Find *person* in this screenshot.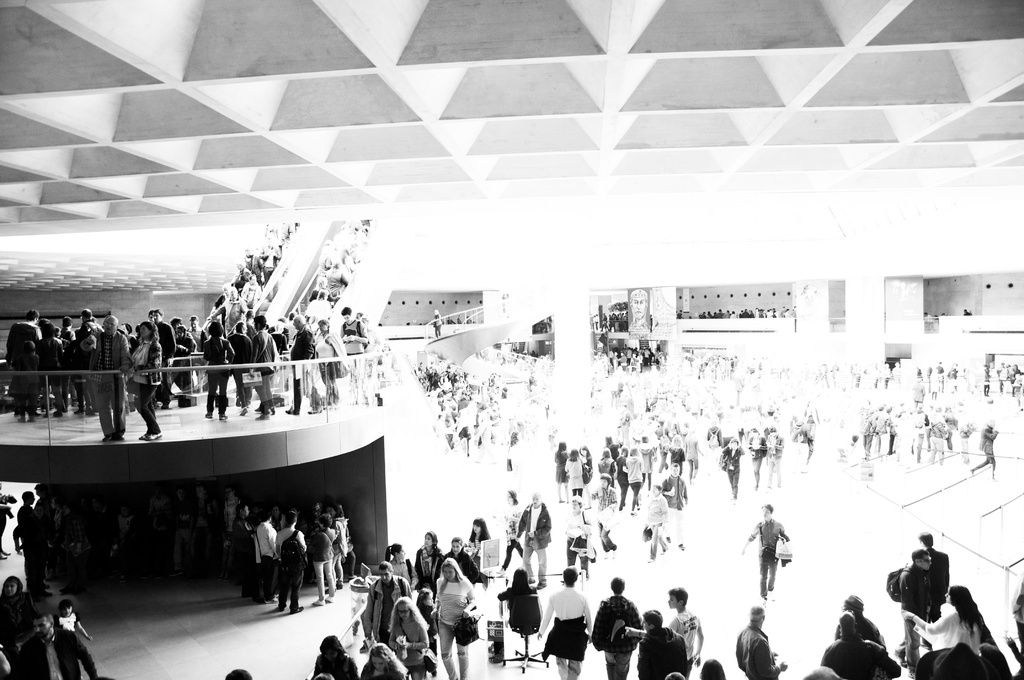
The bounding box for *person* is 434/309/444/344.
